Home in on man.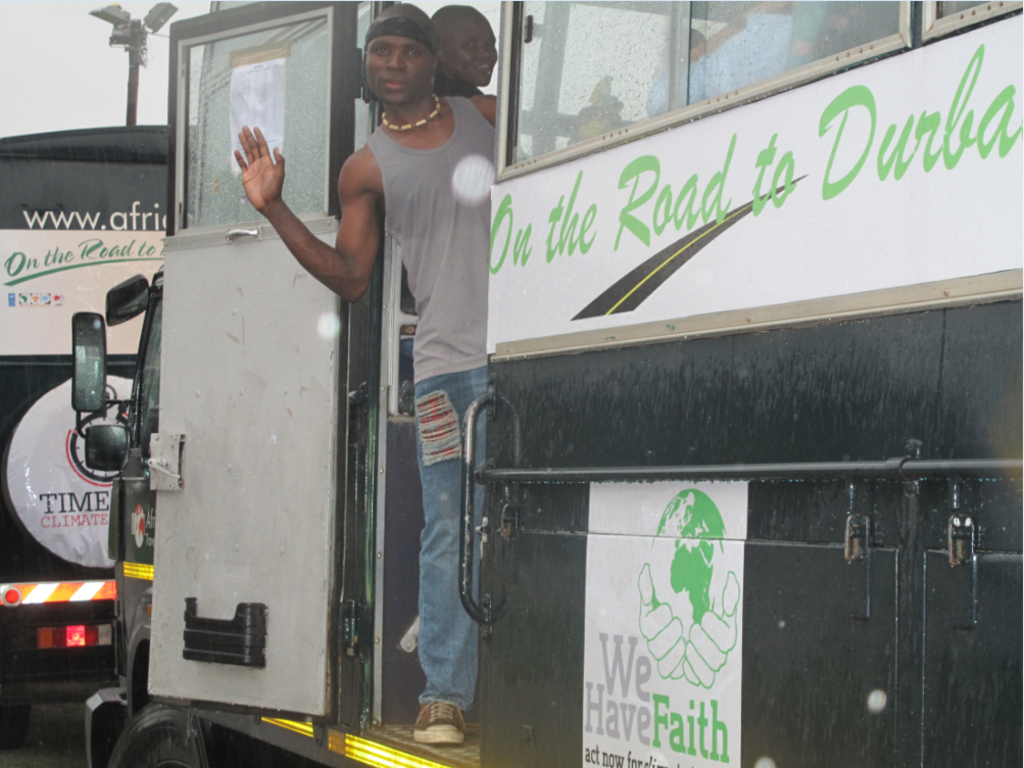
Homed in at locate(233, 0, 507, 741).
